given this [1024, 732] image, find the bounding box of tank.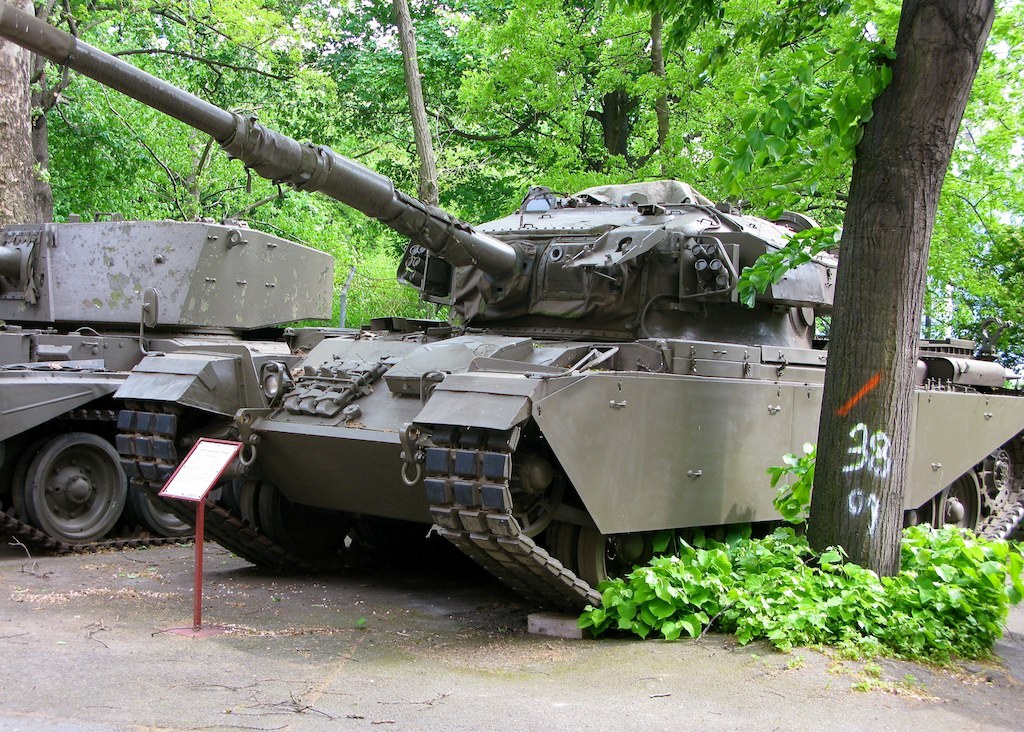
0/0/1023/614.
